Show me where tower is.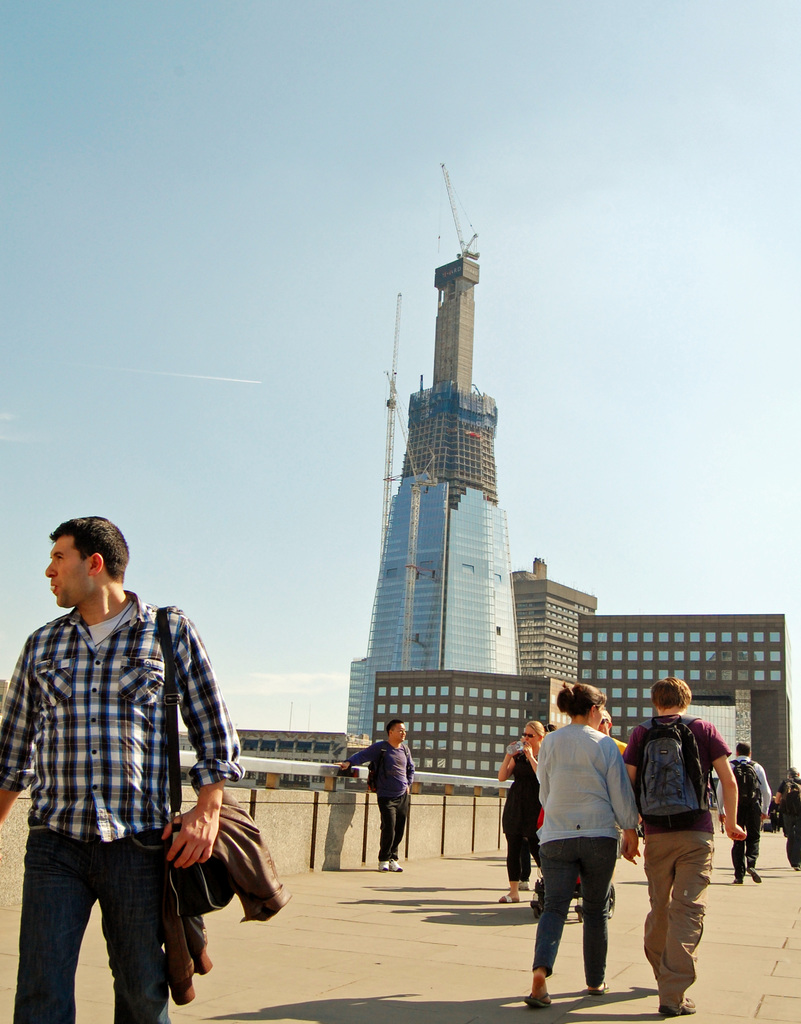
tower is at {"left": 348, "top": 164, "right": 526, "bottom": 797}.
